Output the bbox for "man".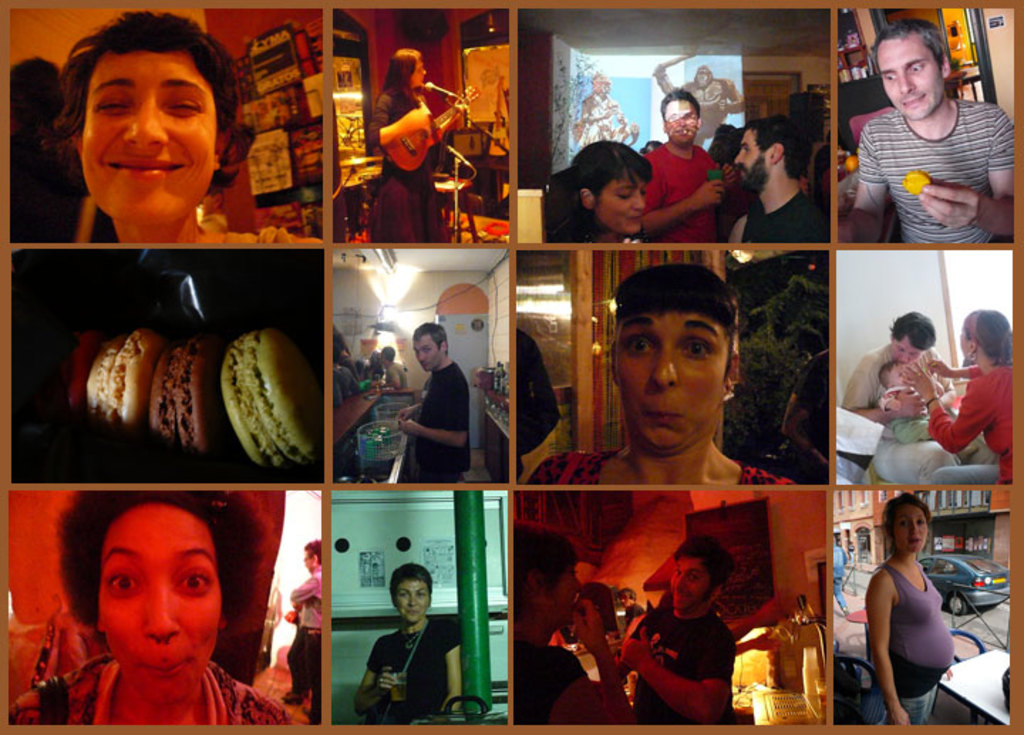
left=839, top=18, right=1013, bottom=243.
